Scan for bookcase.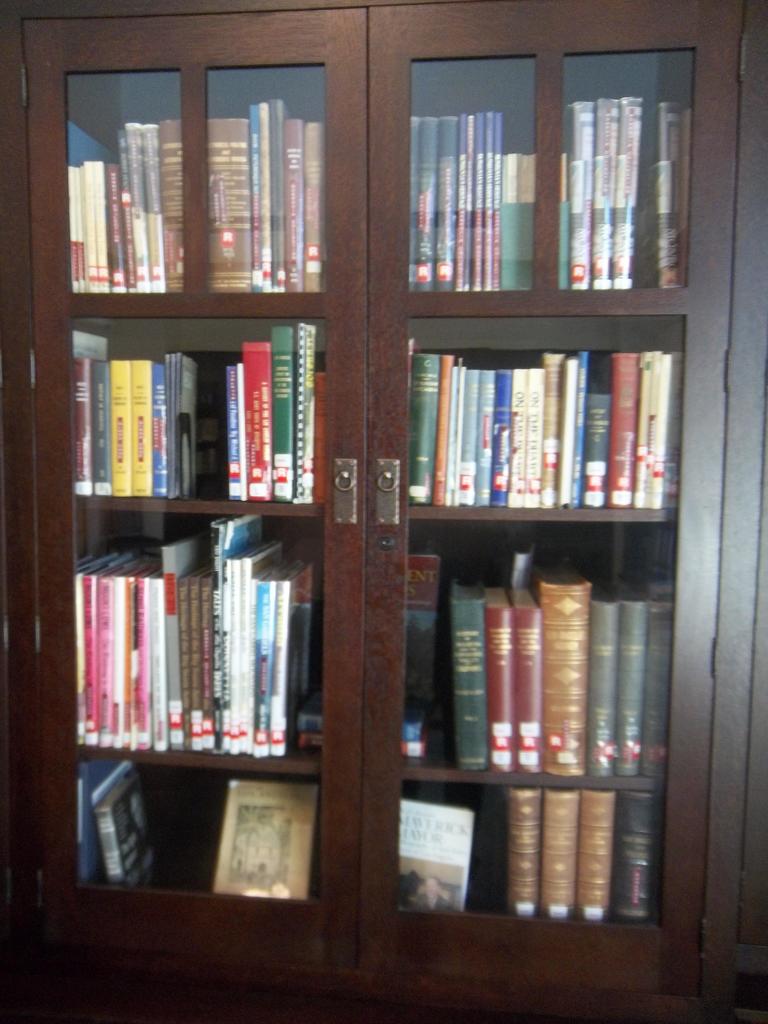
Scan result: 0 0 767 1023.
